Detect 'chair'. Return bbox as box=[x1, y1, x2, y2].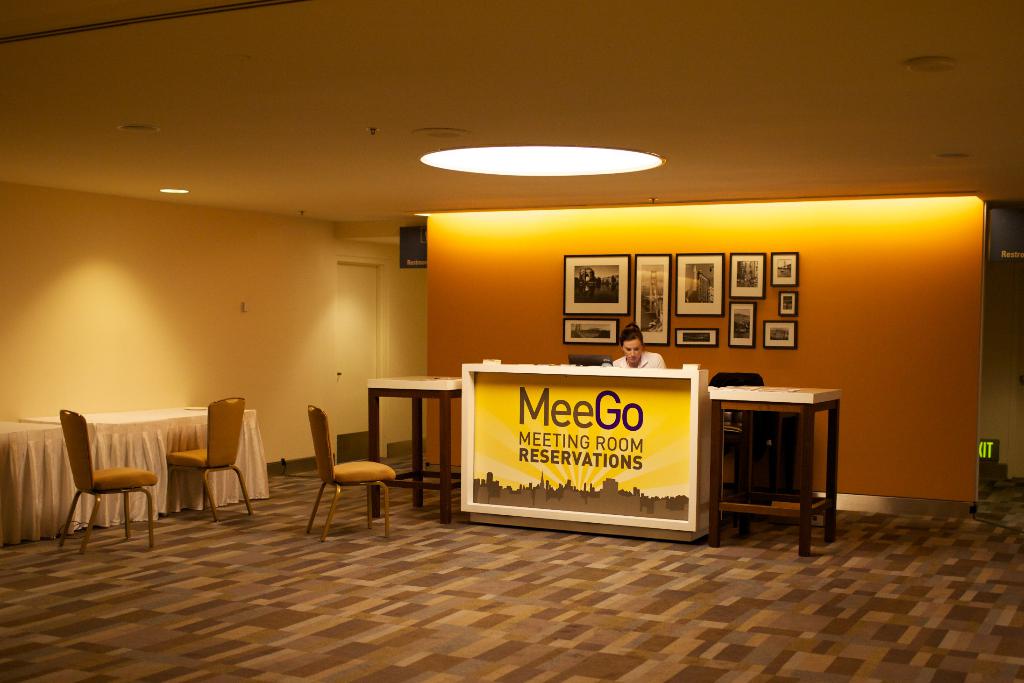
box=[163, 395, 252, 521].
